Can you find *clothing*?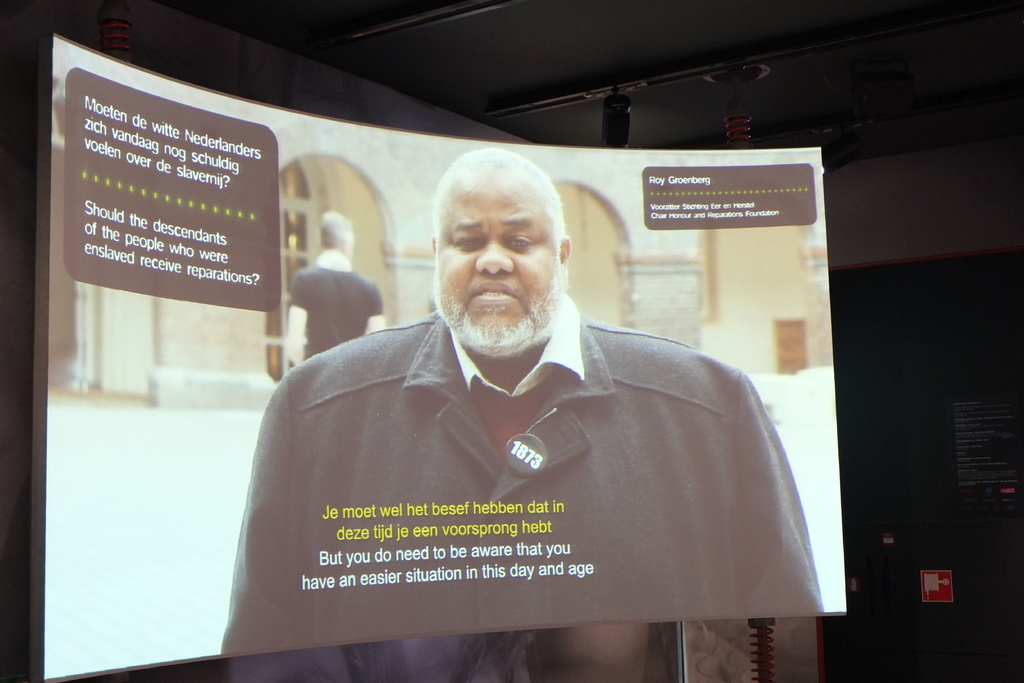
Yes, bounding box: locate(220, 288, 813, 643).
